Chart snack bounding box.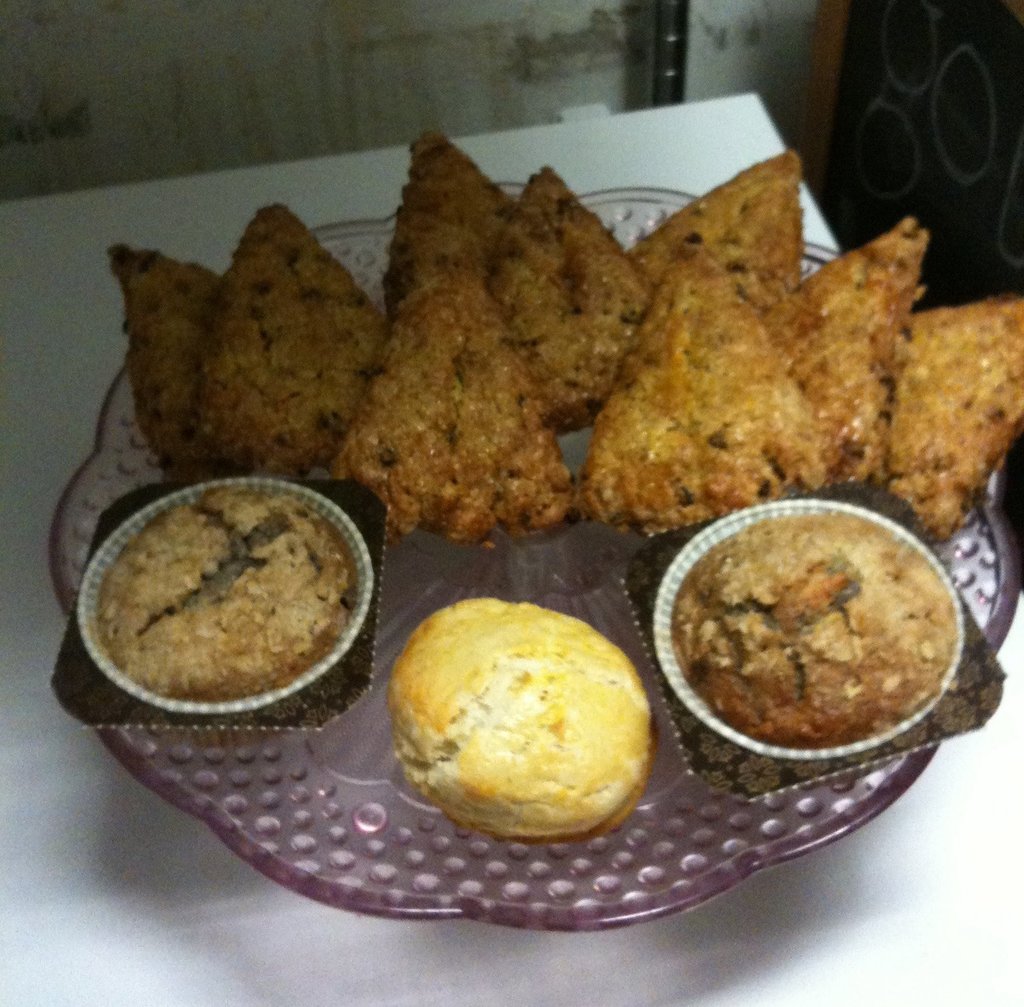
Charted: <box>385,150,515,310</box>.
